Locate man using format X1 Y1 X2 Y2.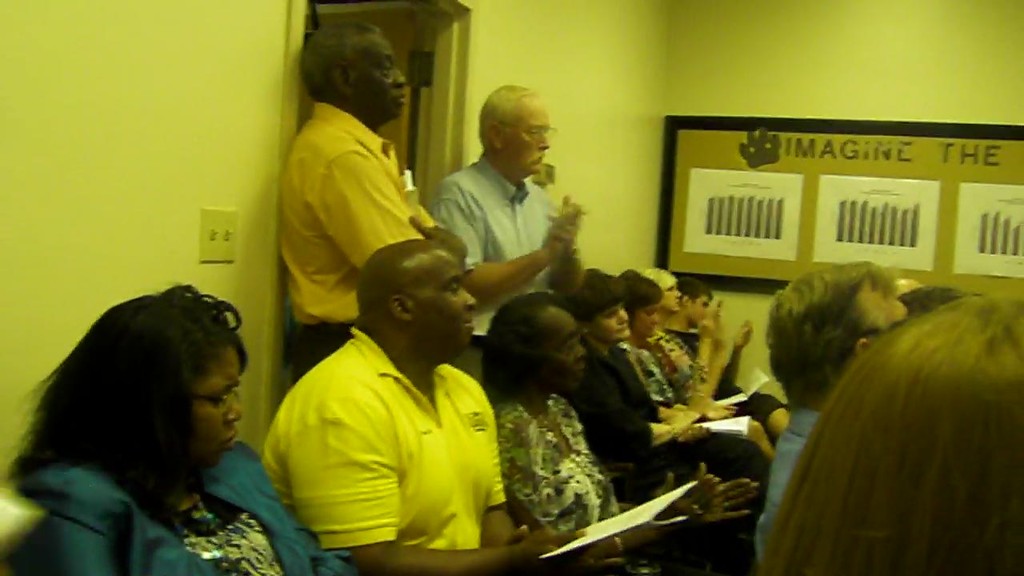
275 14 466 380.
